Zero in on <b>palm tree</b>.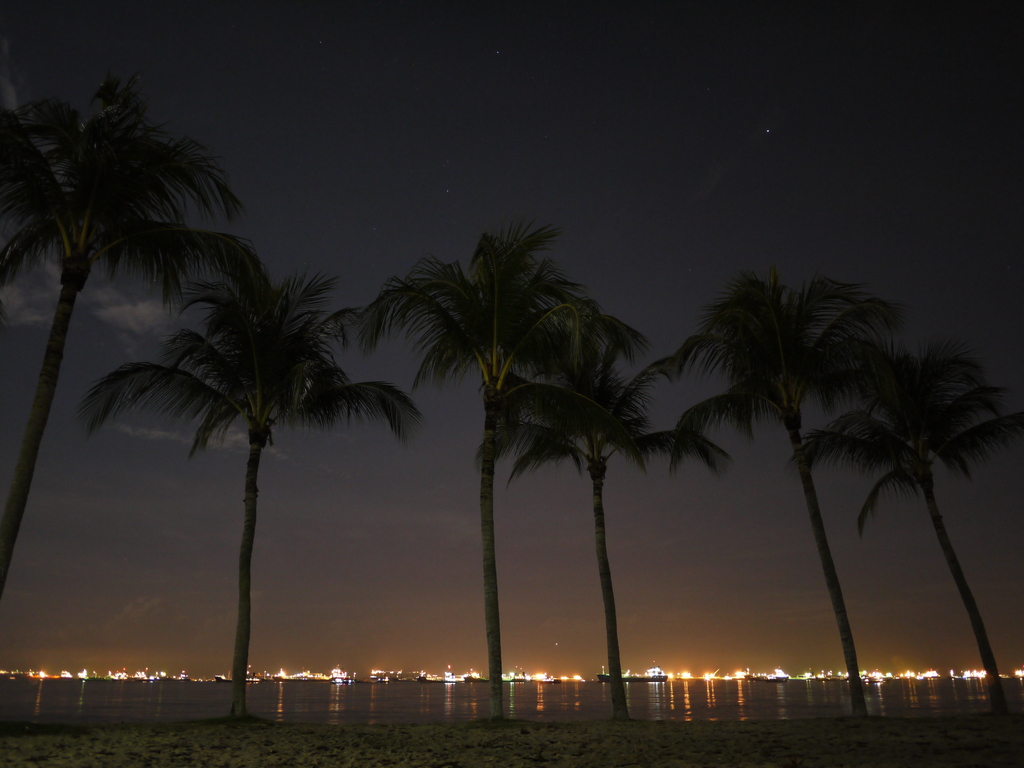
Zeroed in: locate(0, 116, 249, 617).
